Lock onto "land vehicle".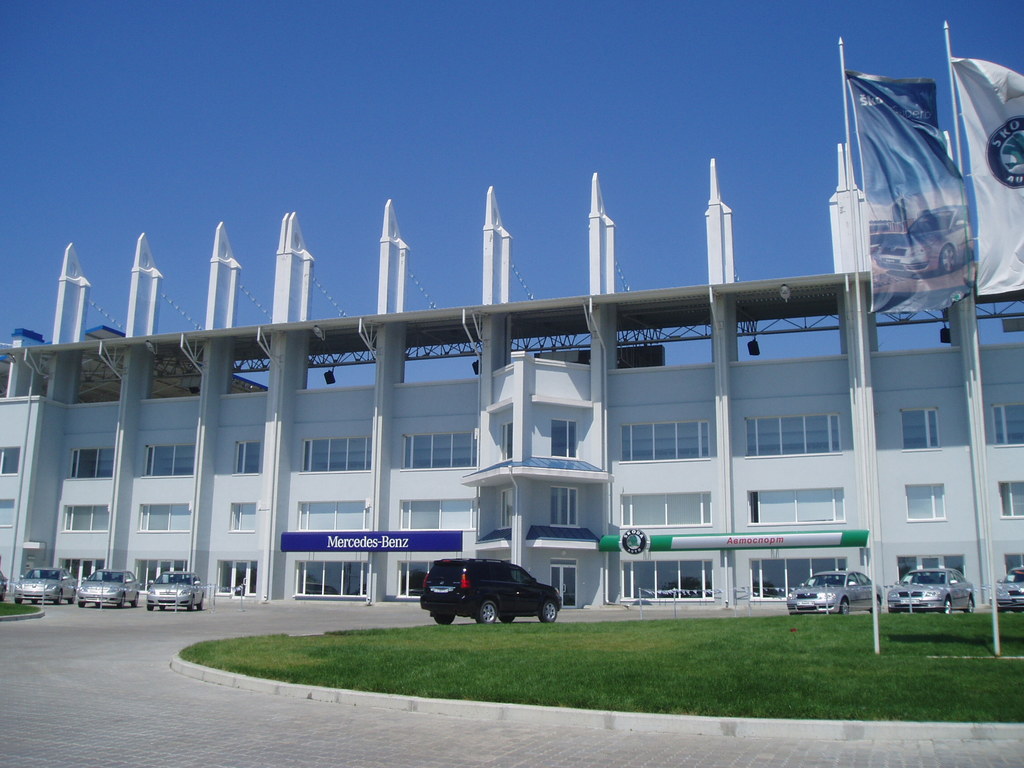
Locked: <box>994,565,1023,613</box>.
